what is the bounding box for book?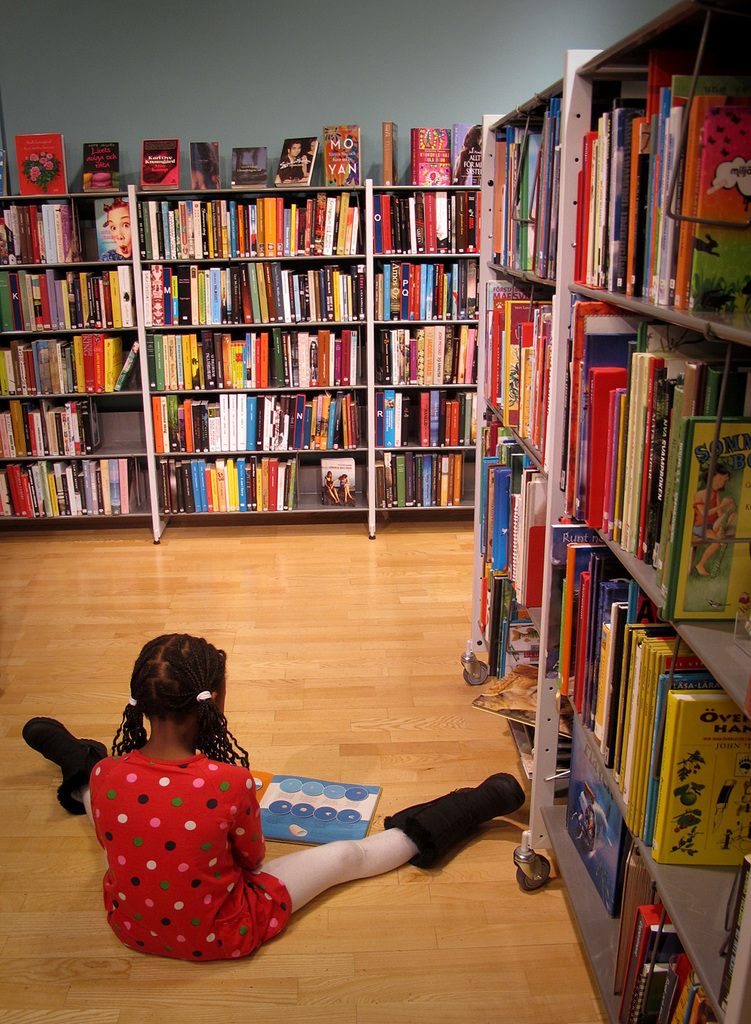
bbox(273, 135, 317, 189).
